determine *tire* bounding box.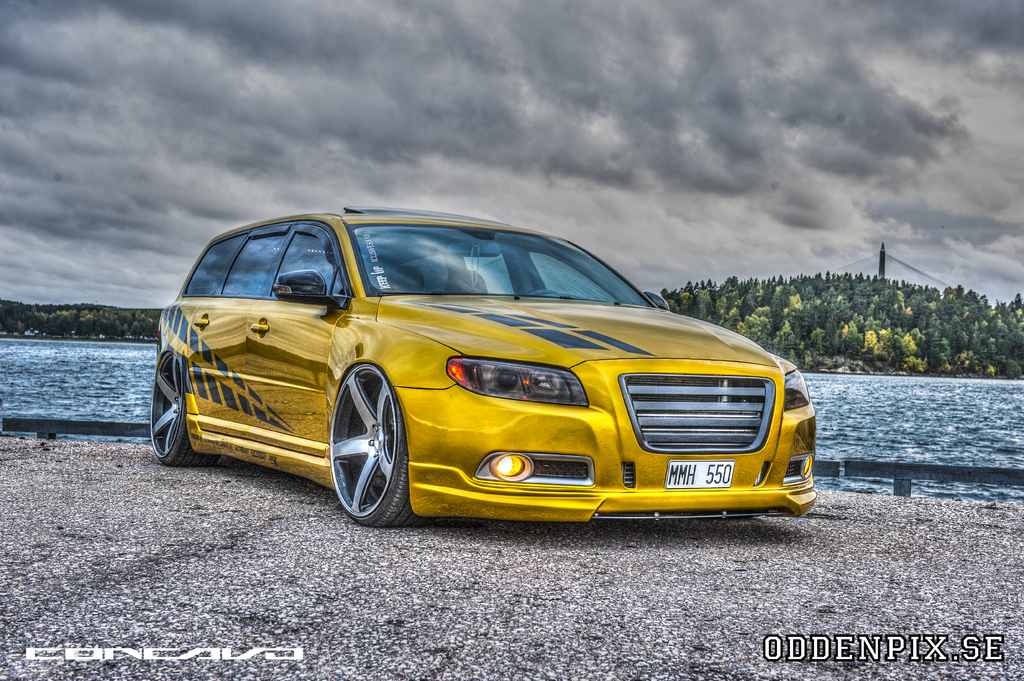
Determined: box(326, 365, 412, 536).
